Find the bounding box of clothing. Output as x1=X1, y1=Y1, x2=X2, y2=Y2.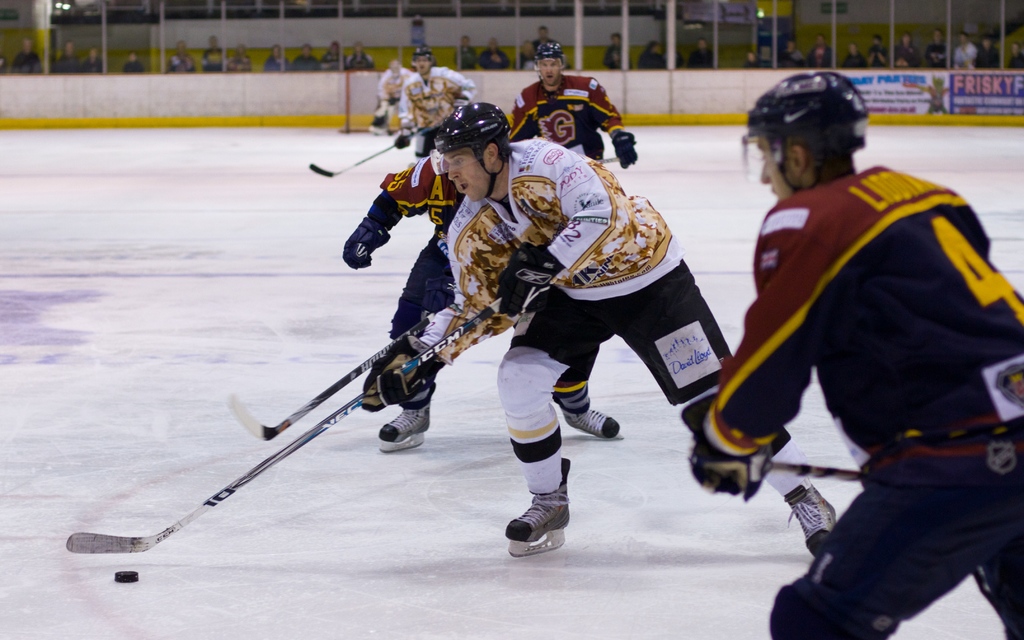
x1=350, y1=51, x2=372, y2=69.
